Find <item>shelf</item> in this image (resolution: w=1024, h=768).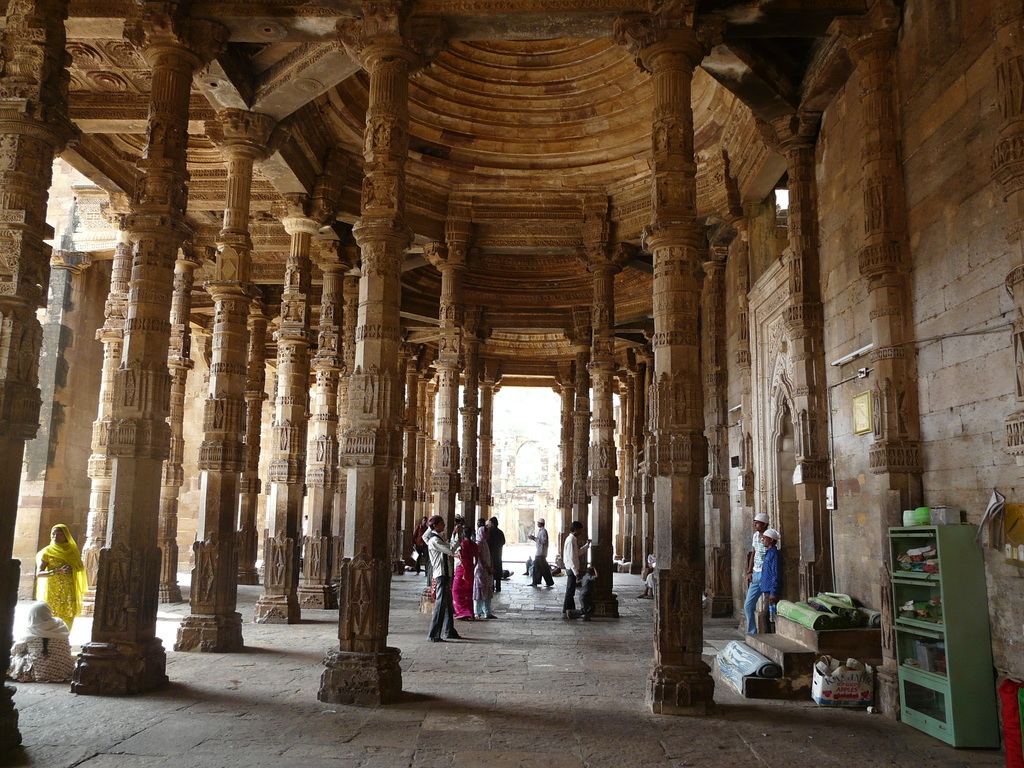
l=863, t=504, r=993, b=759.
